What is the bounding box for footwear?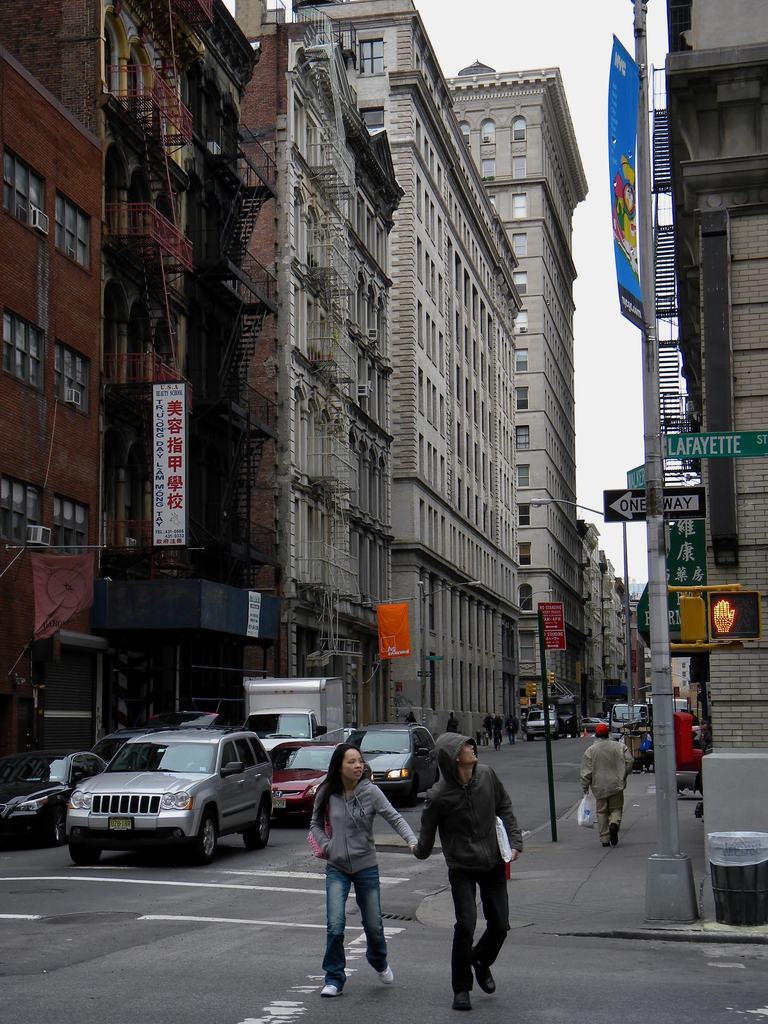
447, 988, 473, 1012.
